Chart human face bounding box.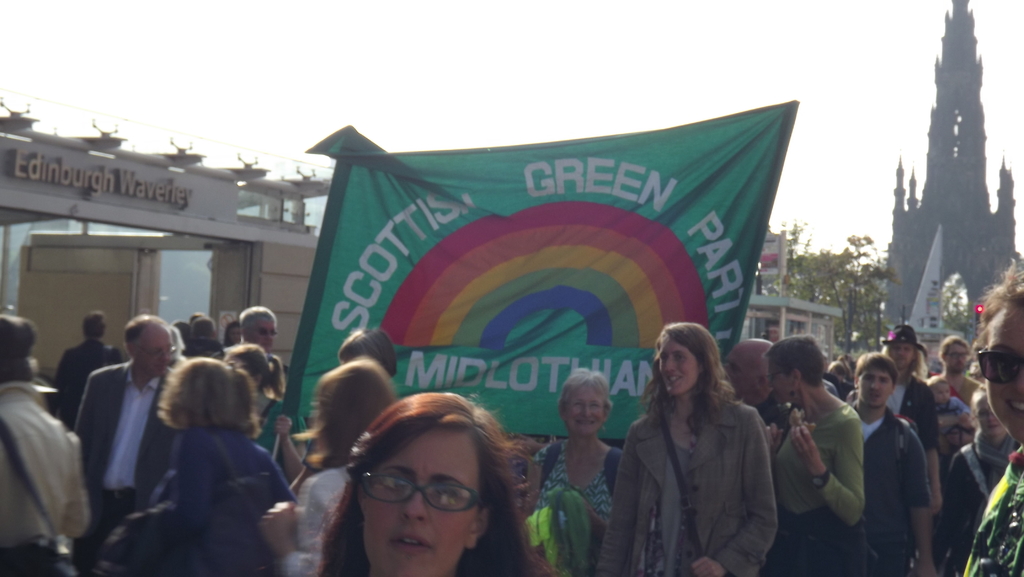
Charted: <bbox>930, 377, 954, 403</bbox>.
